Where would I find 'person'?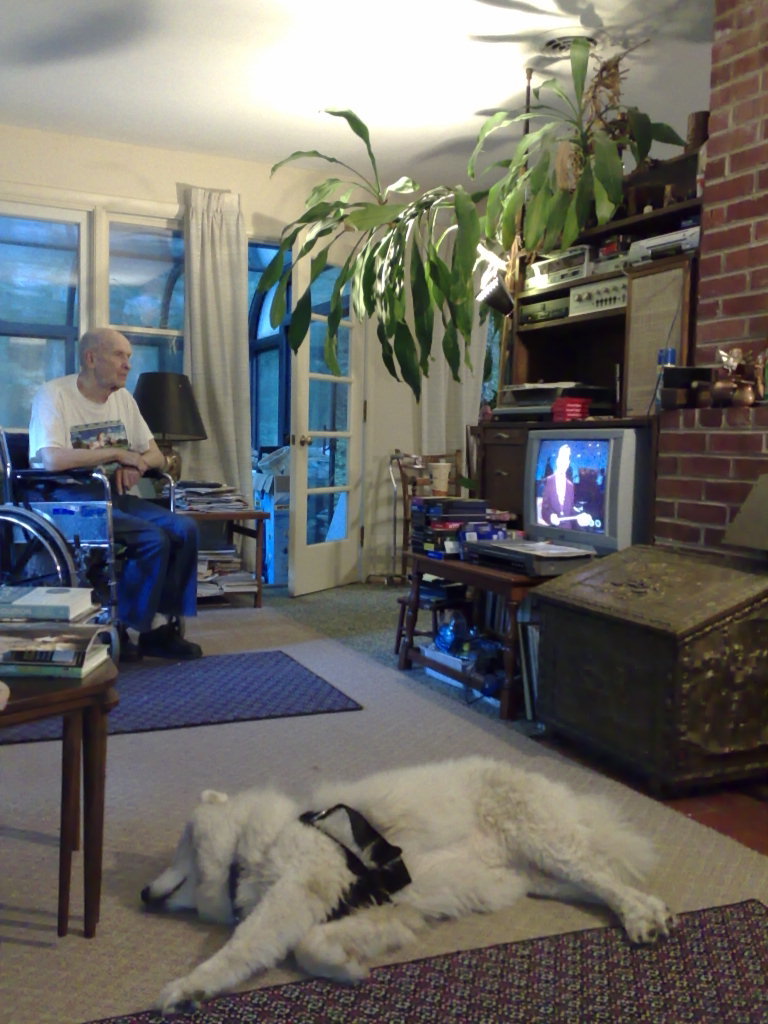
At Rect(37, 328, 198, 652).
